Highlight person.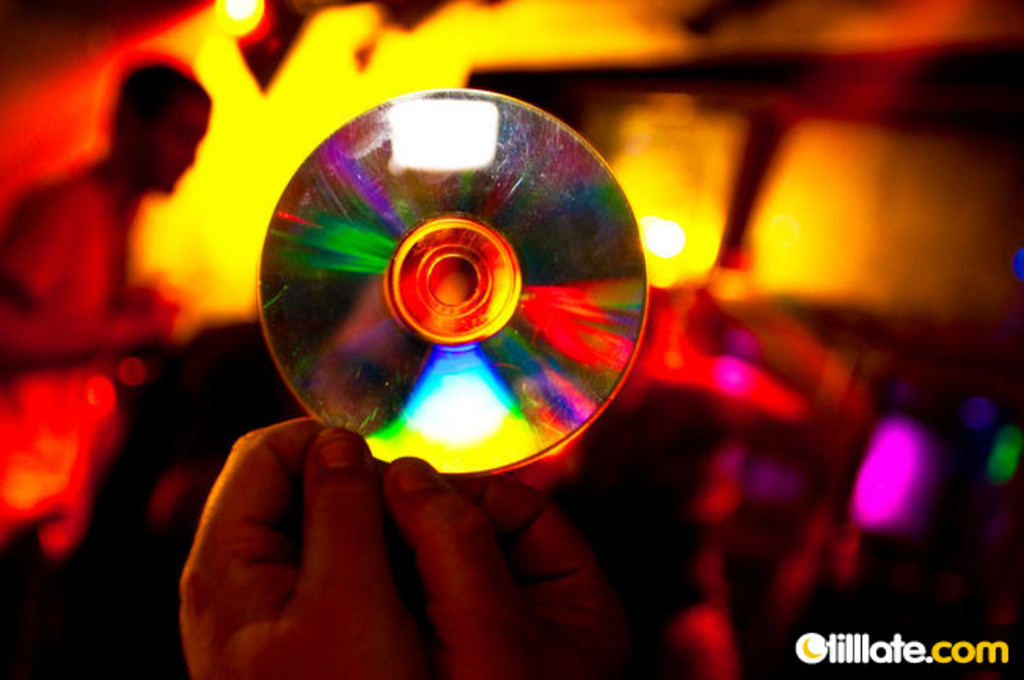
Highlighted region: left=181, top=416, right=608, bottom=678.
